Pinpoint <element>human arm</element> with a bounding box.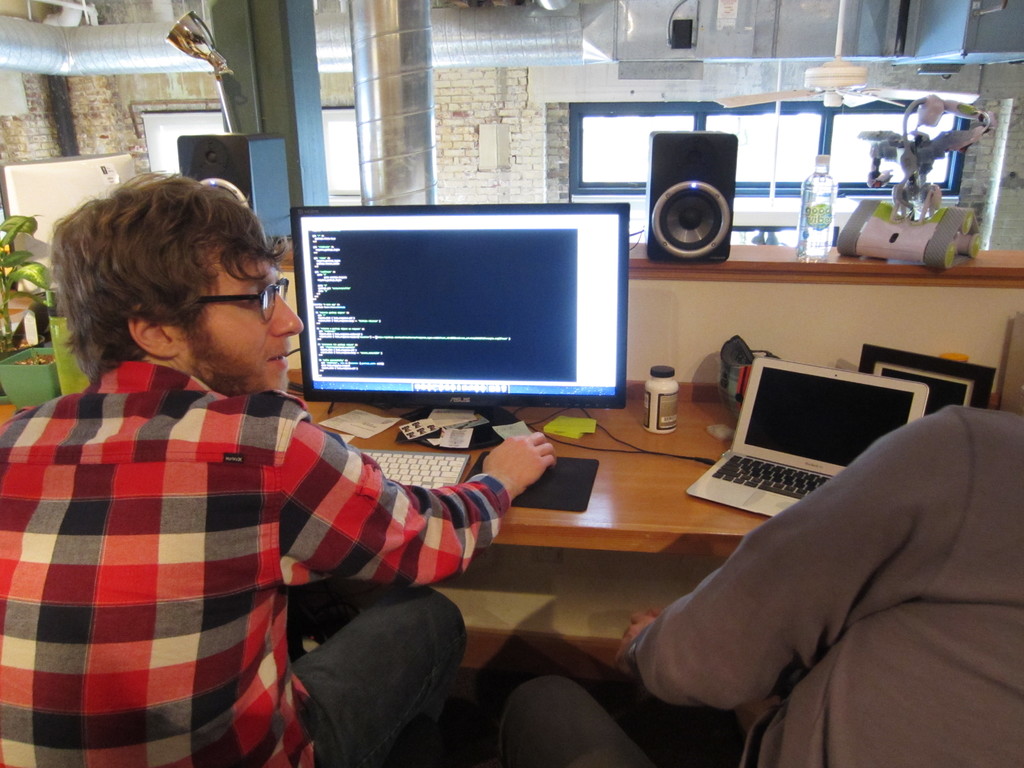
x1=252 y1=427 x2=504 y2=604.
